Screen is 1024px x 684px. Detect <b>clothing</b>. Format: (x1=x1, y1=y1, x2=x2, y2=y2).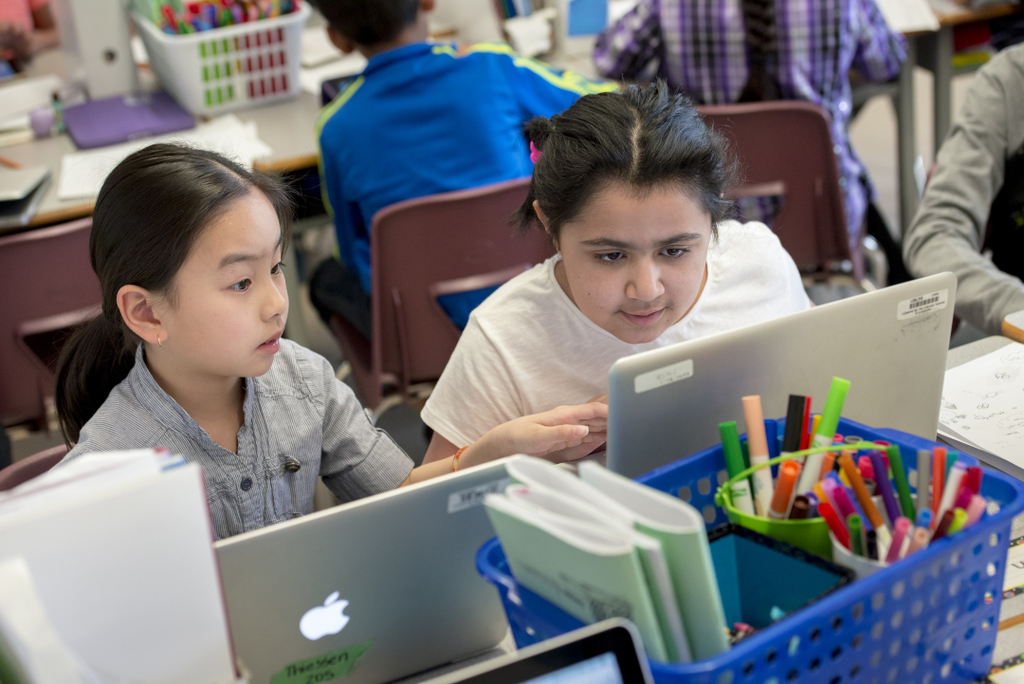
(x1=23, y1=280, x2=423, y2=555).
